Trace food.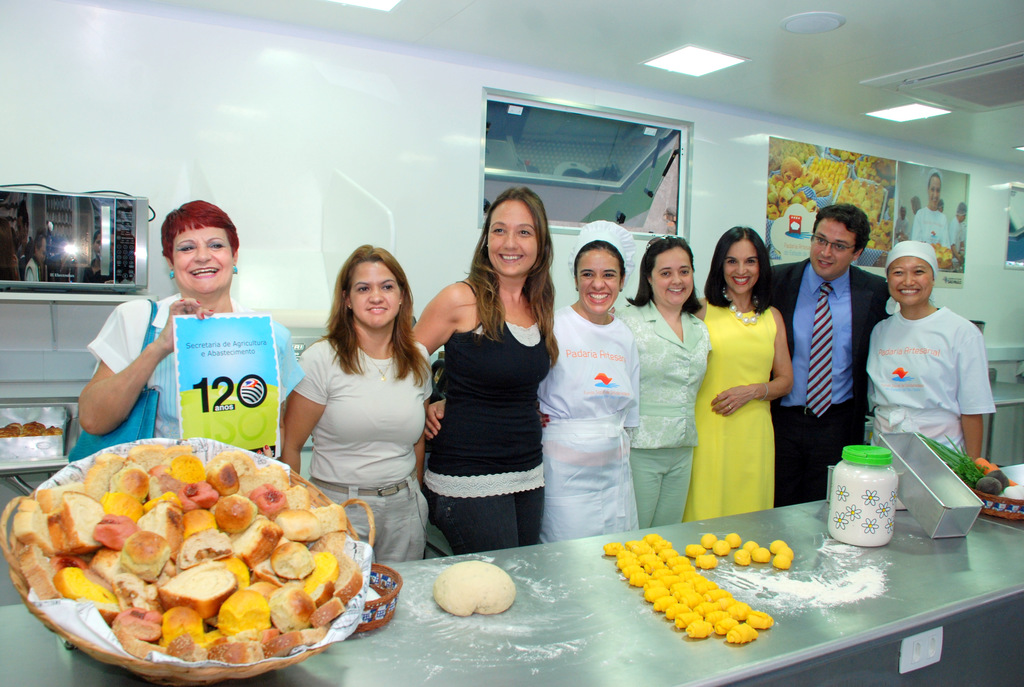
Traced to region(664, 553, 689, 568).
